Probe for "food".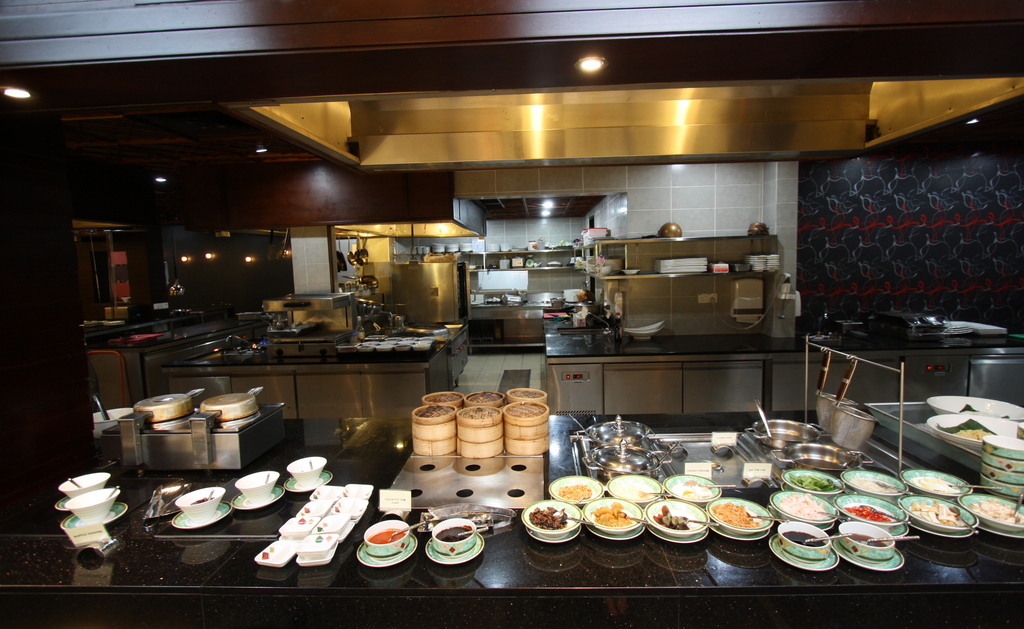
Probe result: crop(912, 500, 963, 525).
